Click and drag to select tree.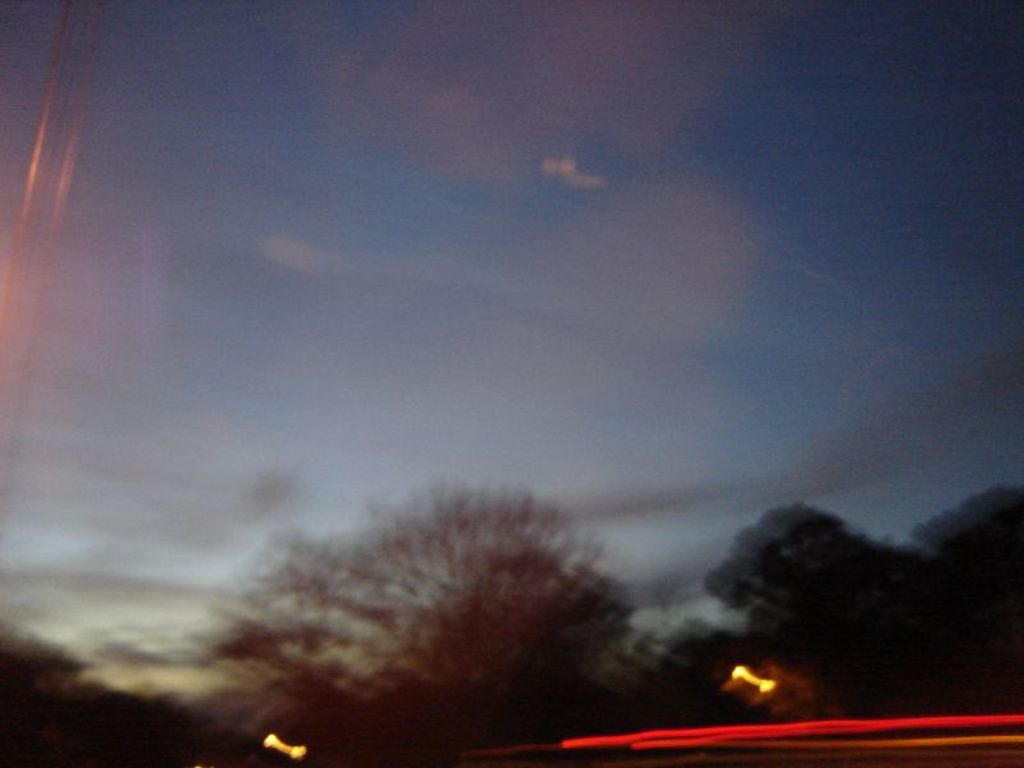
Selection: <bbox>201, 447, 644, 756</bbox>.
